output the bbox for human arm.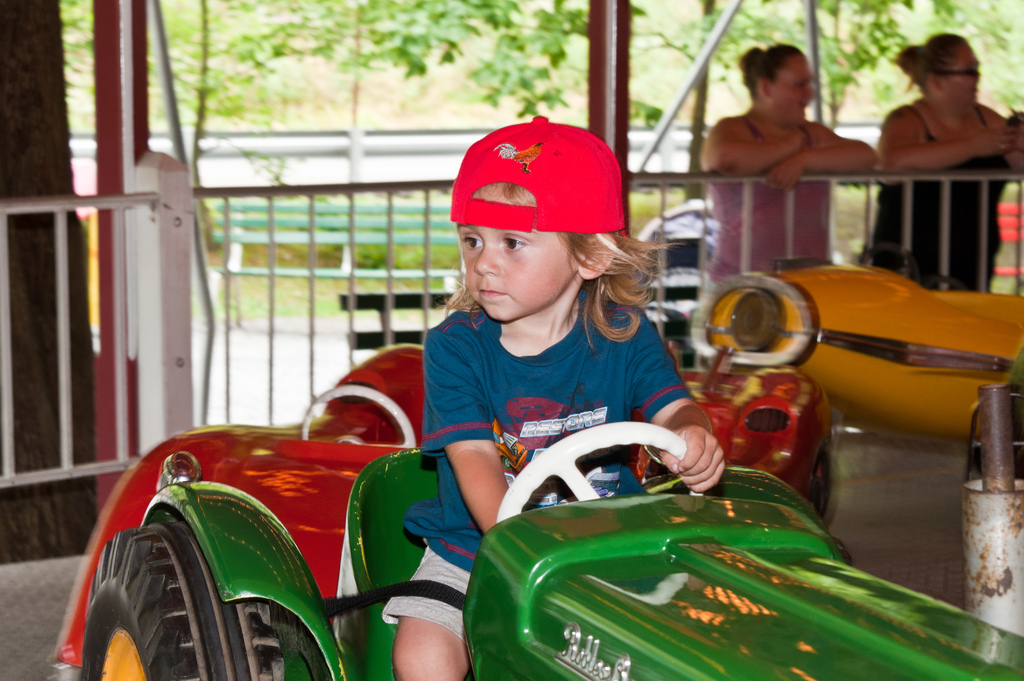
{"x1": 422, "y1": 326, "x2": 499, "y2": 536}.
